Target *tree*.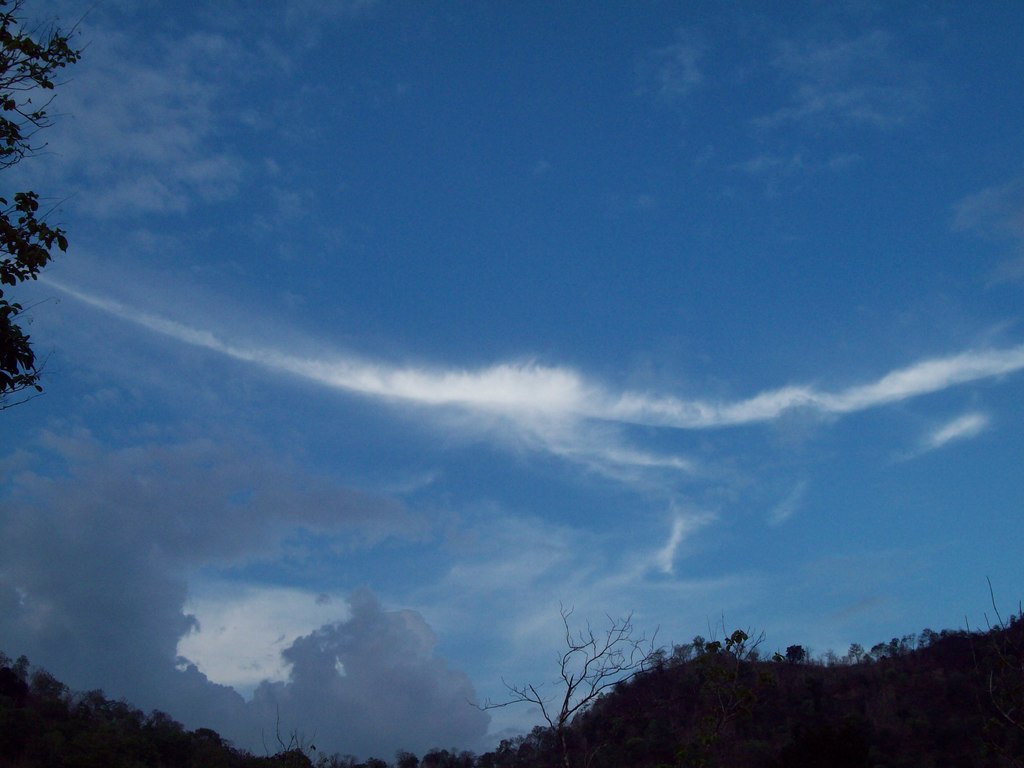
Target region: bbox=(255, 700, 327, 767).
